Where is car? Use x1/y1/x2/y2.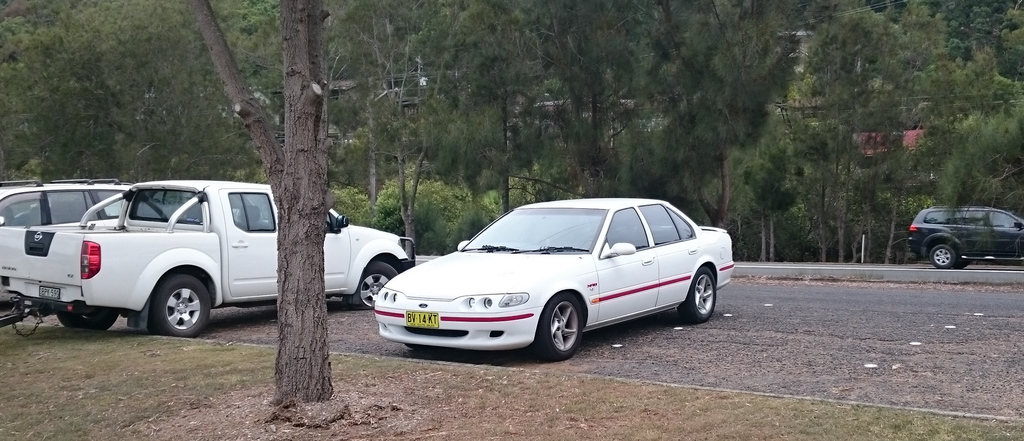
0/178/150/226.
